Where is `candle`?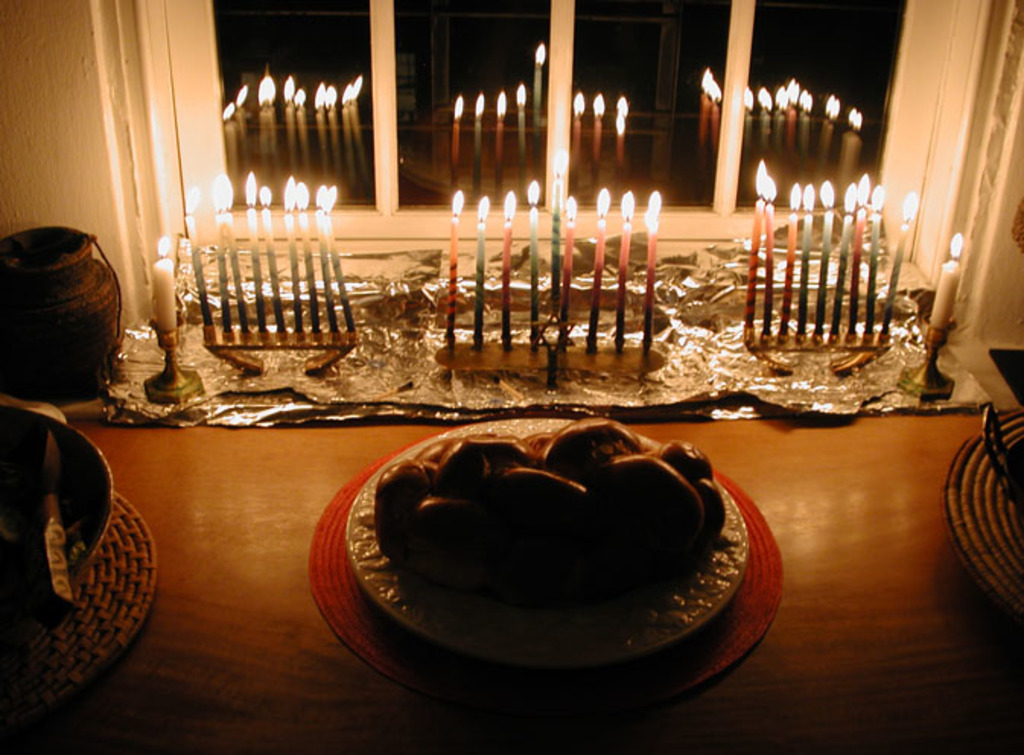
region(469, 117, 481, 180).
